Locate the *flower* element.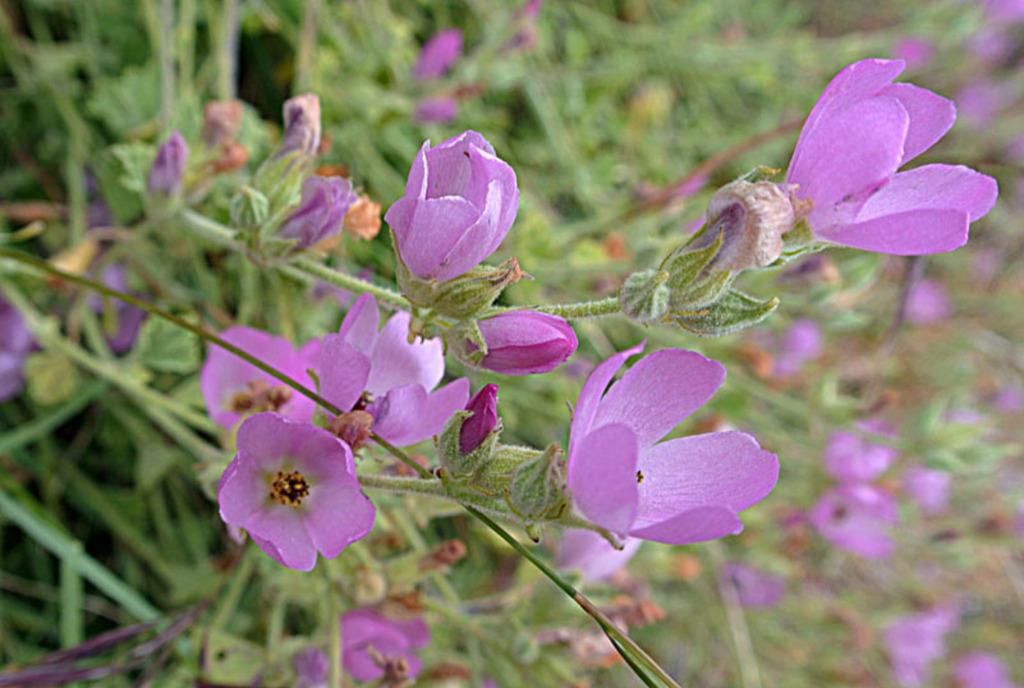
Element bbox: 330, 286, 472, 448.
